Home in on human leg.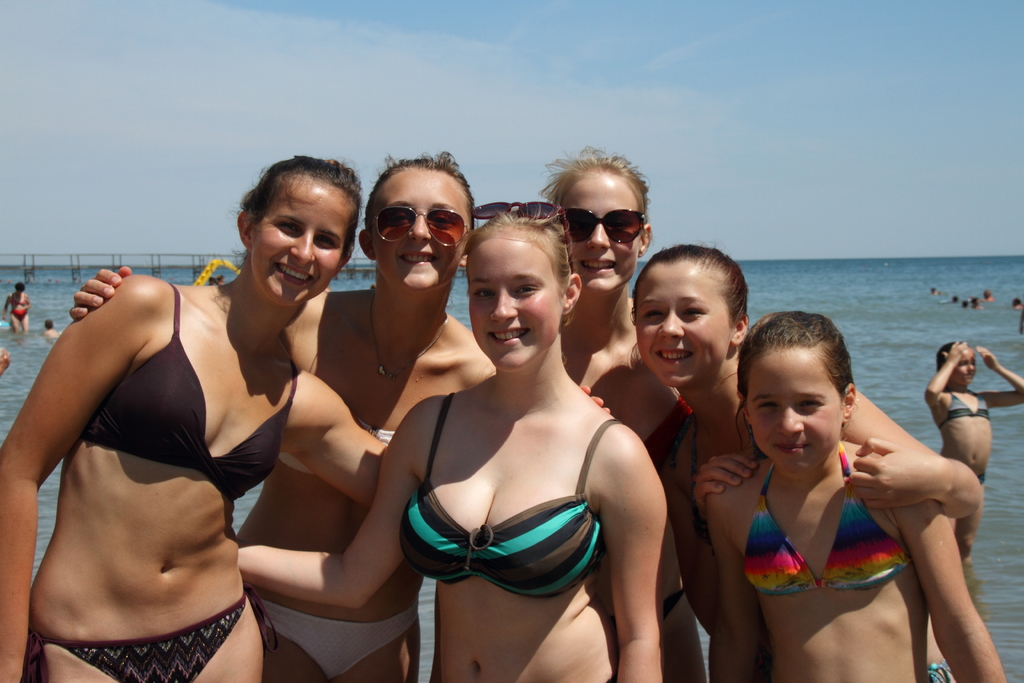
Homed in at 10/318/20/333.
